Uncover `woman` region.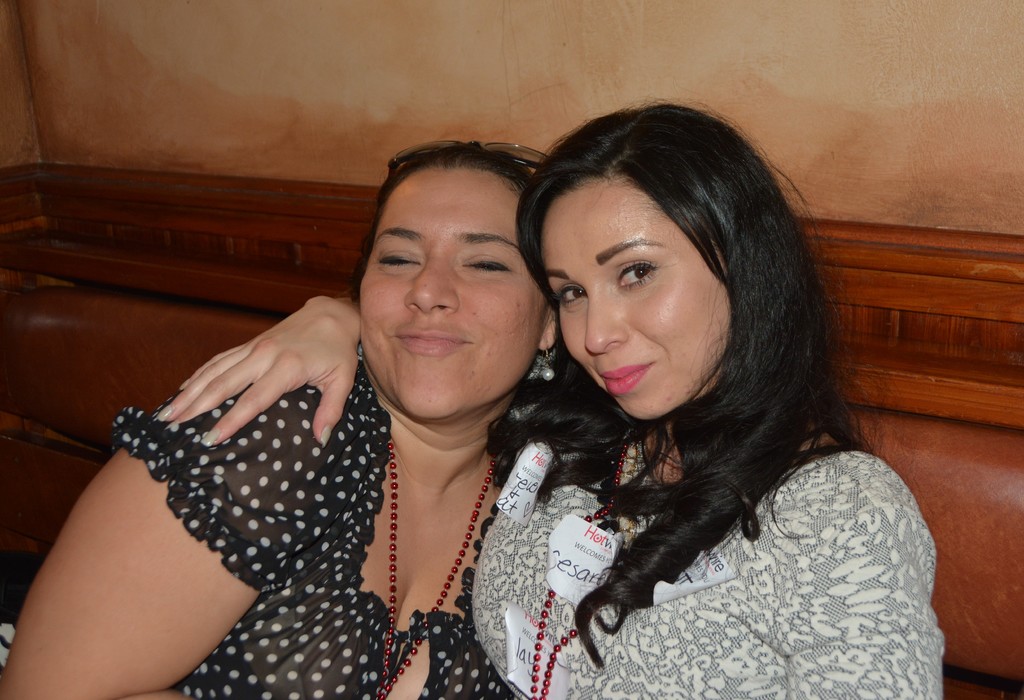
Uncovered: crop(0, 141, 546, 699).
